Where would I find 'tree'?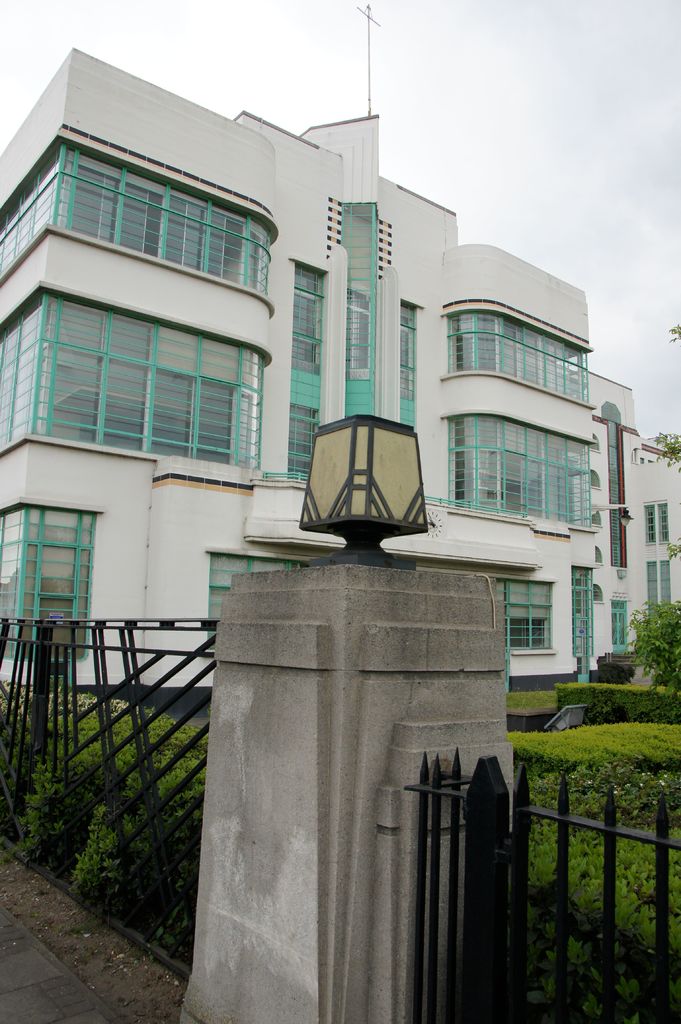
At [x1=623, y1=593, x2=680, y2=691].
